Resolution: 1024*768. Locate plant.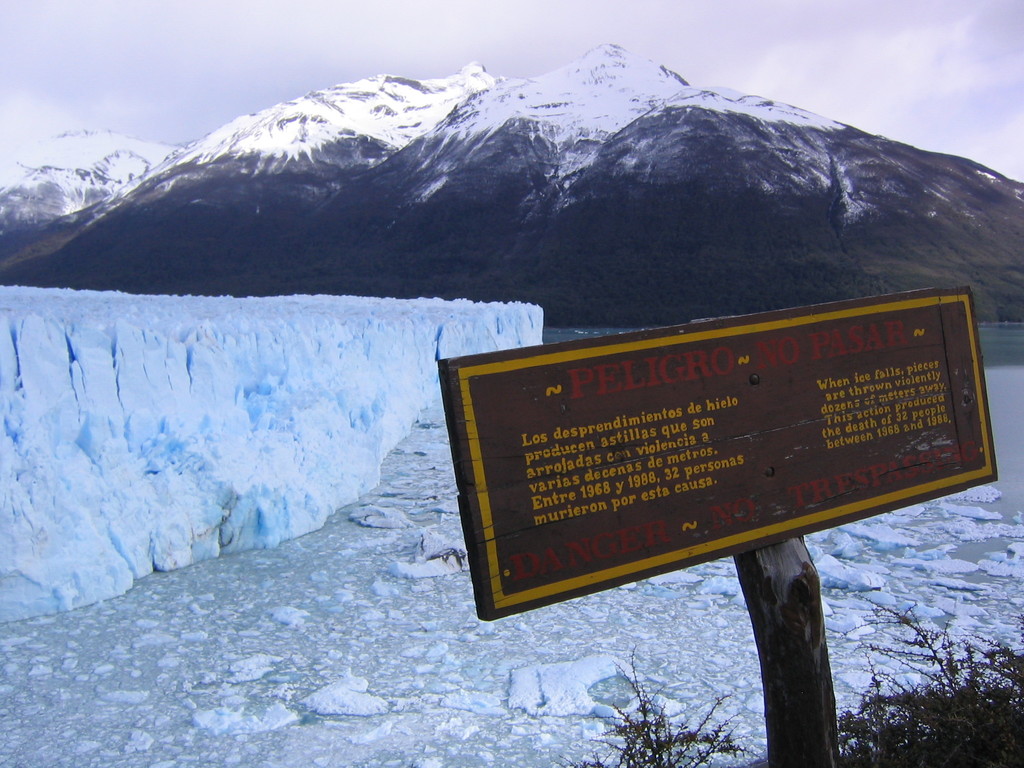
556, 641, 753, 767.
